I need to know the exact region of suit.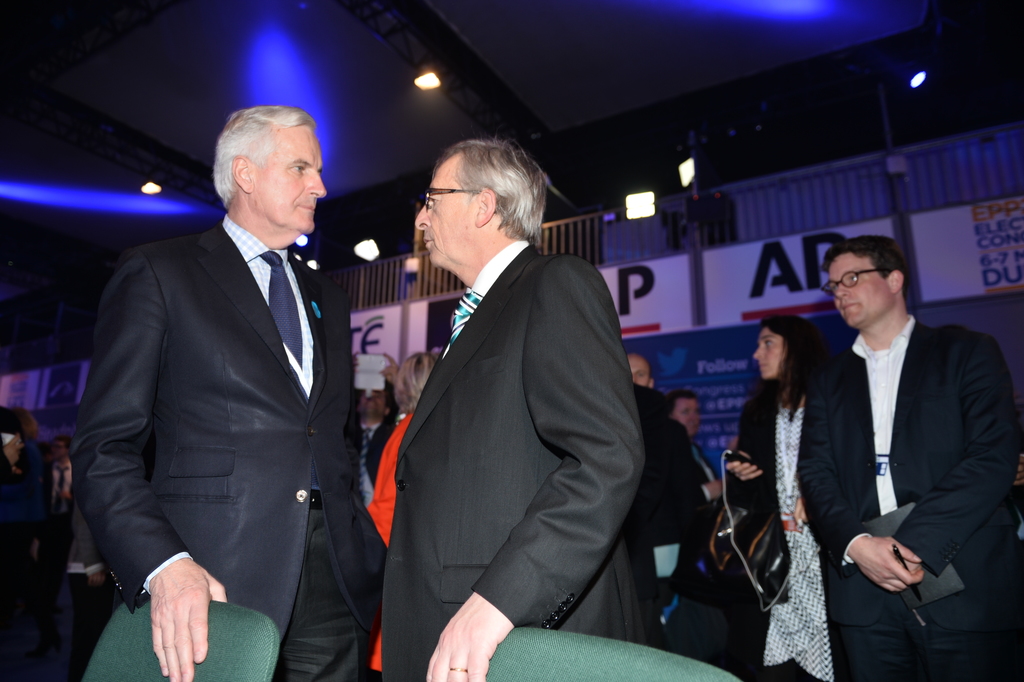
Region: Rect(376, 237, 648, 681).
